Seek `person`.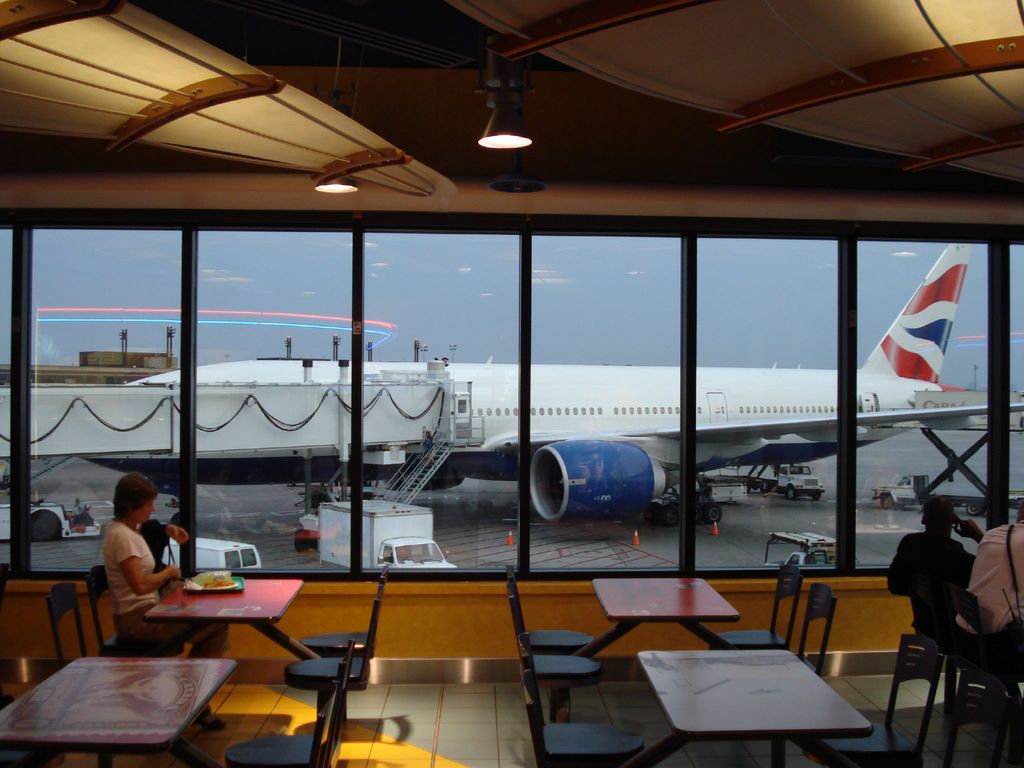
<box>964,495,1023,676</box>.
